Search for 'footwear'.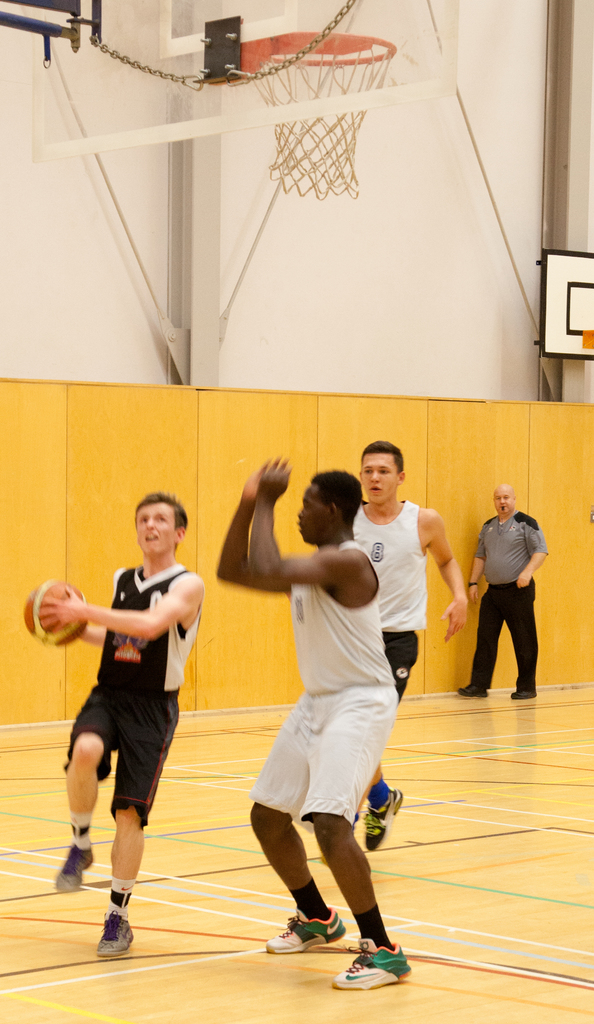
Found at pyautogui.locateOnScreen(265, 901, 344, 950).
